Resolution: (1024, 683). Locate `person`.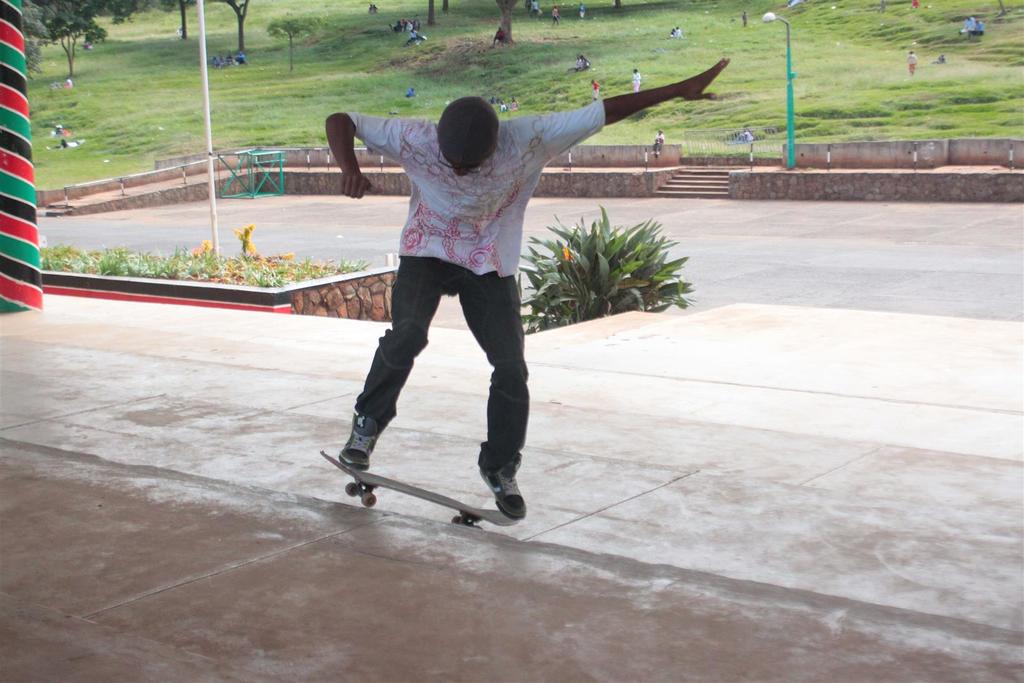
x1=45, y1=138, x2=81, y2=155.
